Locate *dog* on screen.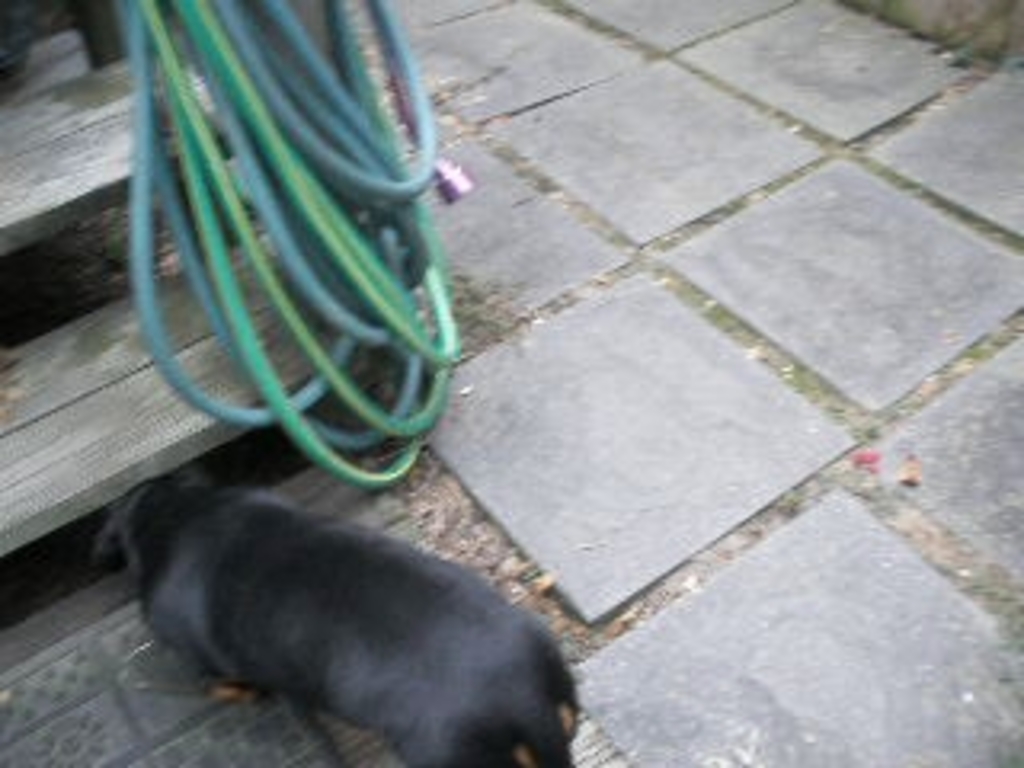
On screen at [x1=90, y1=464, x2=576, y2=765].
